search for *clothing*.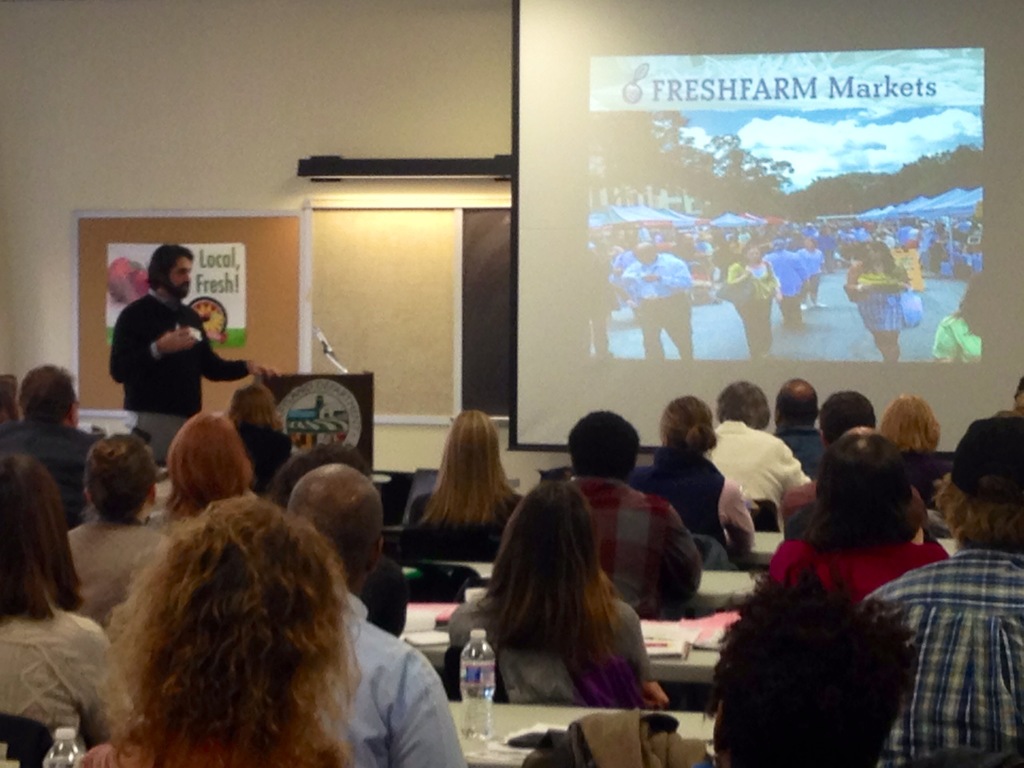
Found at 124, 294, 259, 476.
